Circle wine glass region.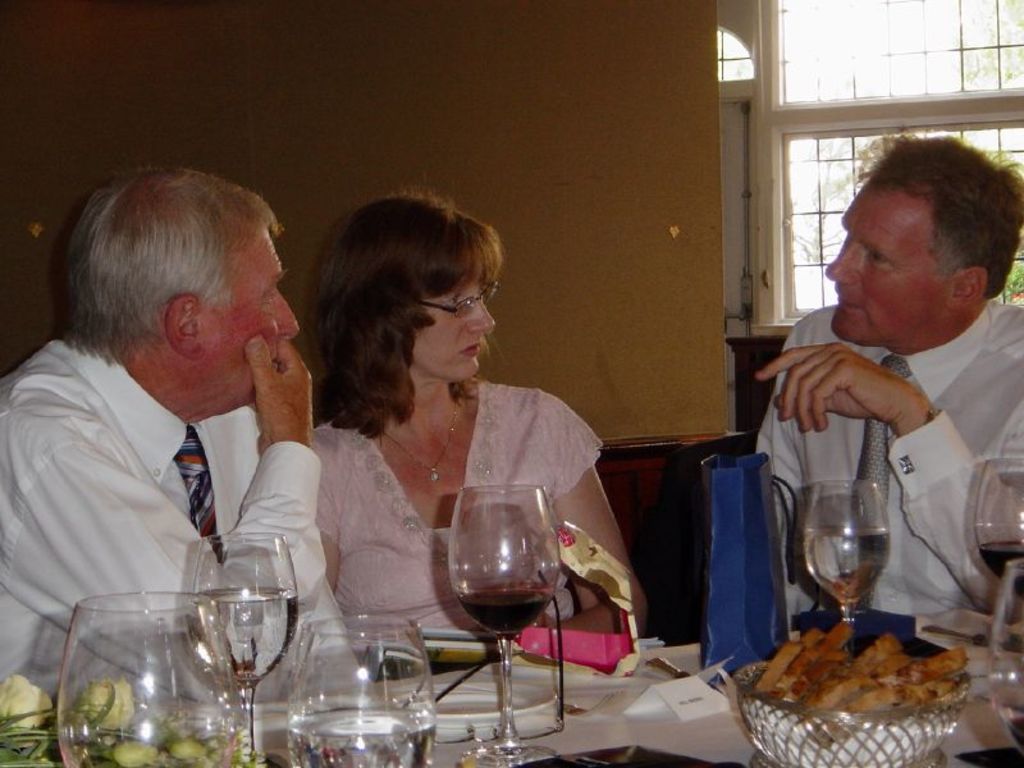
Region: x1=797 y1=481 x2=887 y2=617.
